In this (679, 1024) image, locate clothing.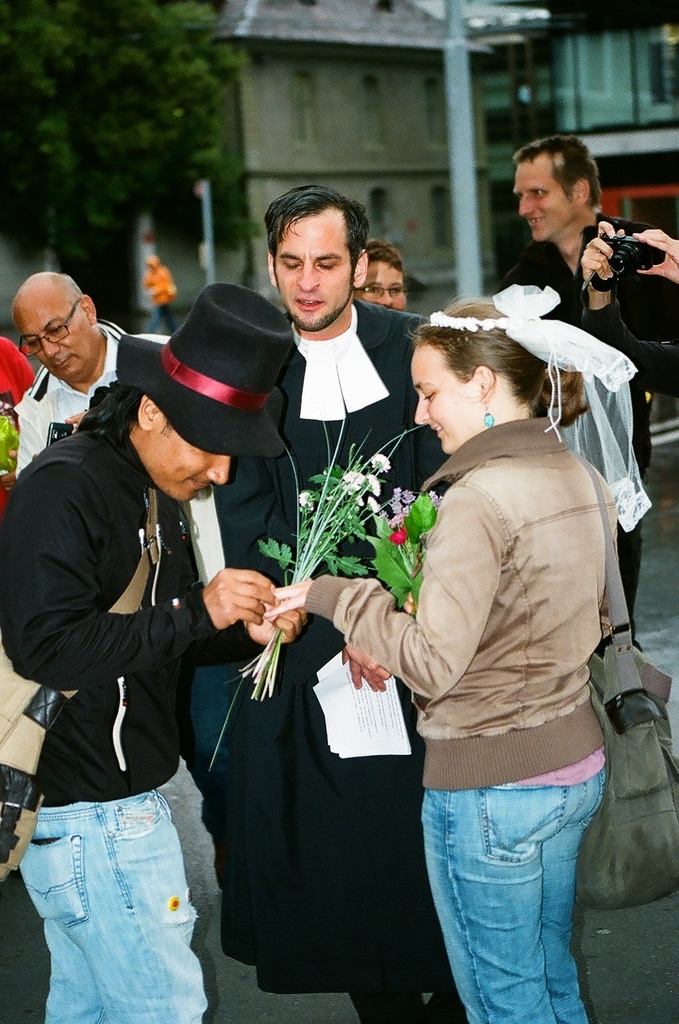
Bounding box: {"left": 495, "top": 209, "right": 678, "bottom": 652}.
